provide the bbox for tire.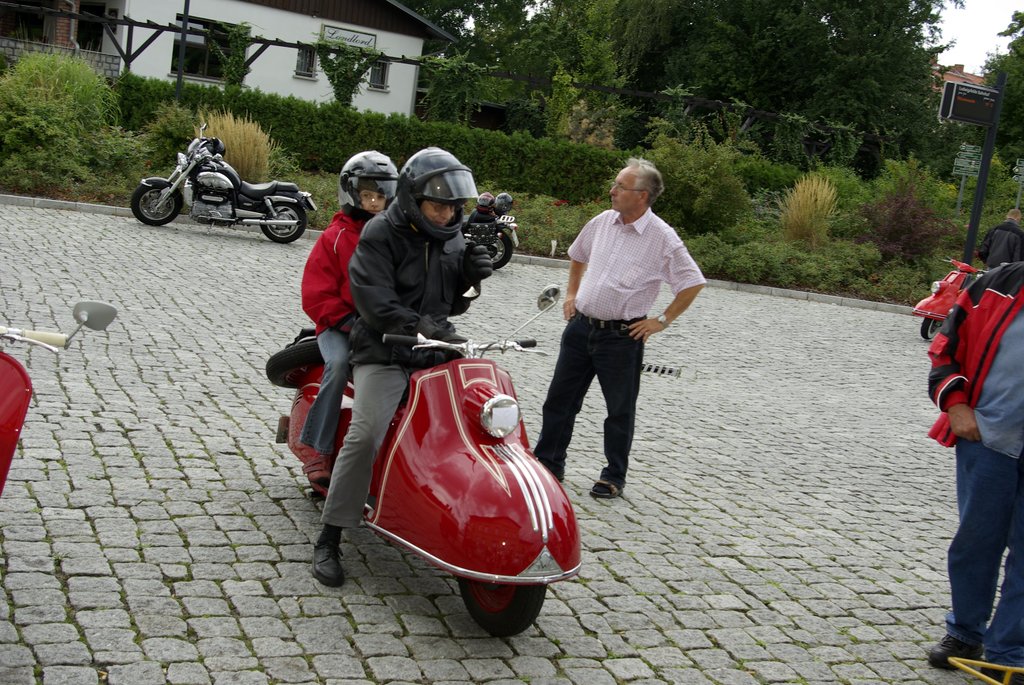
{"x1": 129, "y1": 180, "x2": 182, "y2": 228}.
